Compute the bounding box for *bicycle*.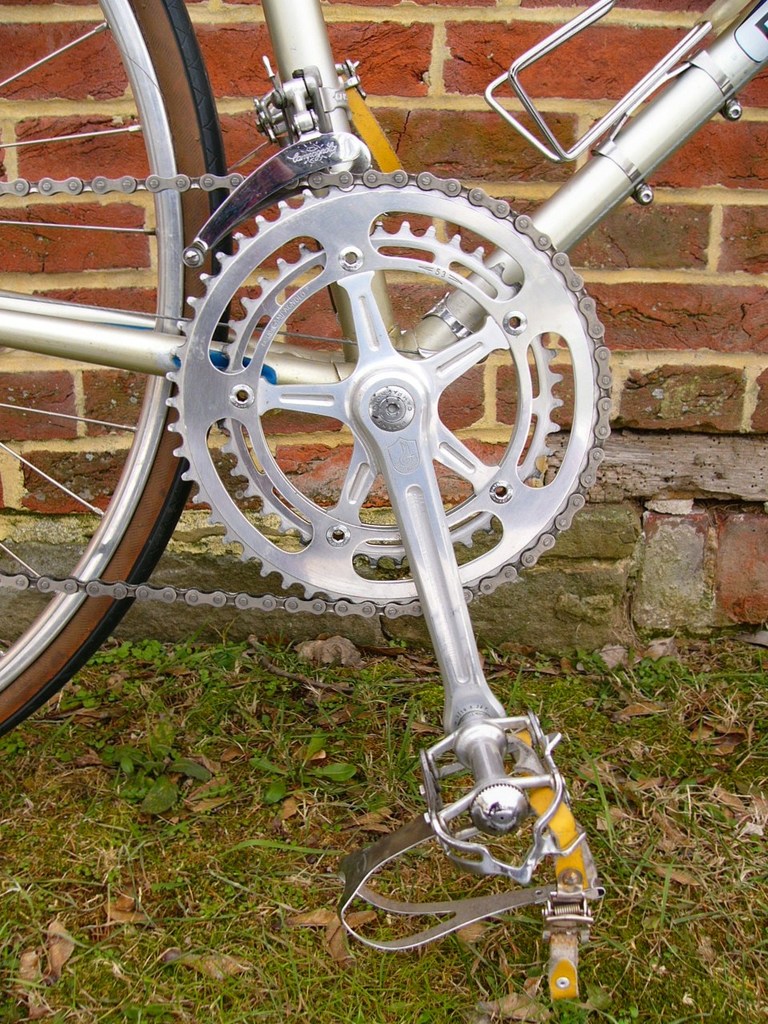
<region>0, 0, 767, 994</region>.
